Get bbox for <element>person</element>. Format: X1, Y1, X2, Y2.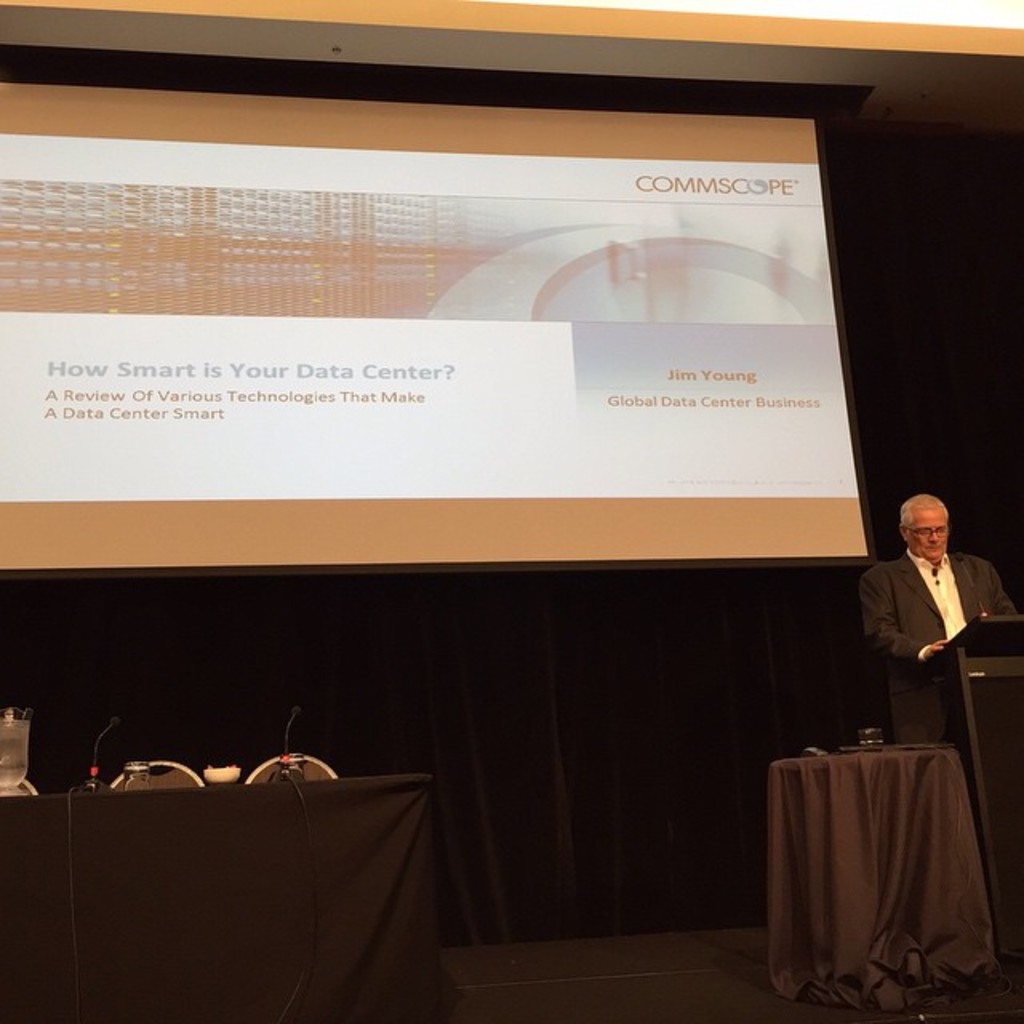
866, 480, 1008, 773.
